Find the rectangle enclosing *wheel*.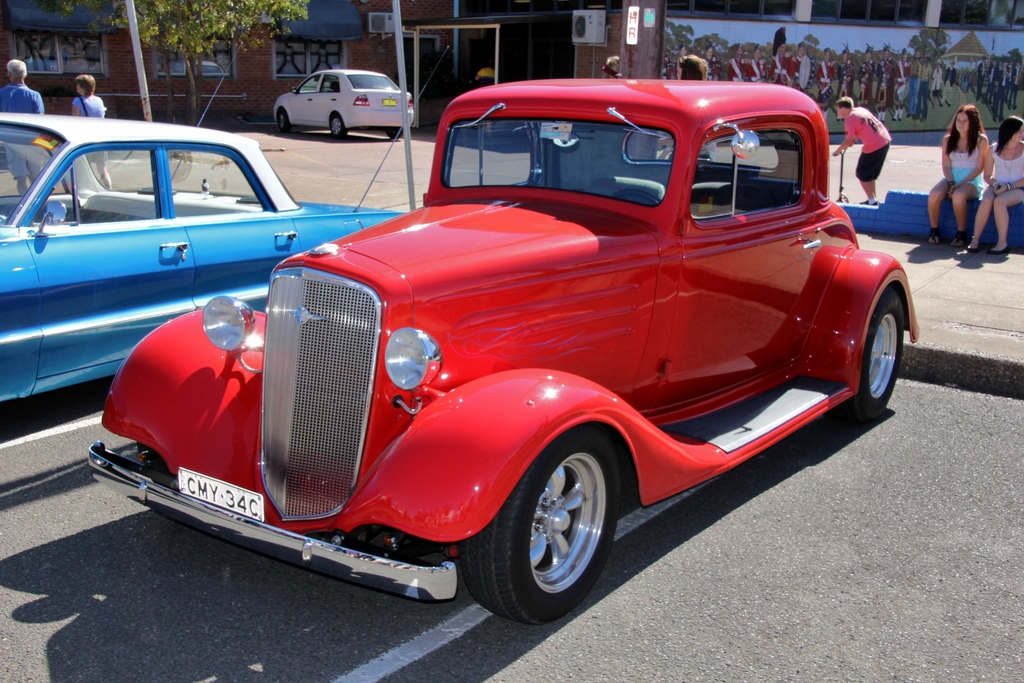
855/287/915/413.
